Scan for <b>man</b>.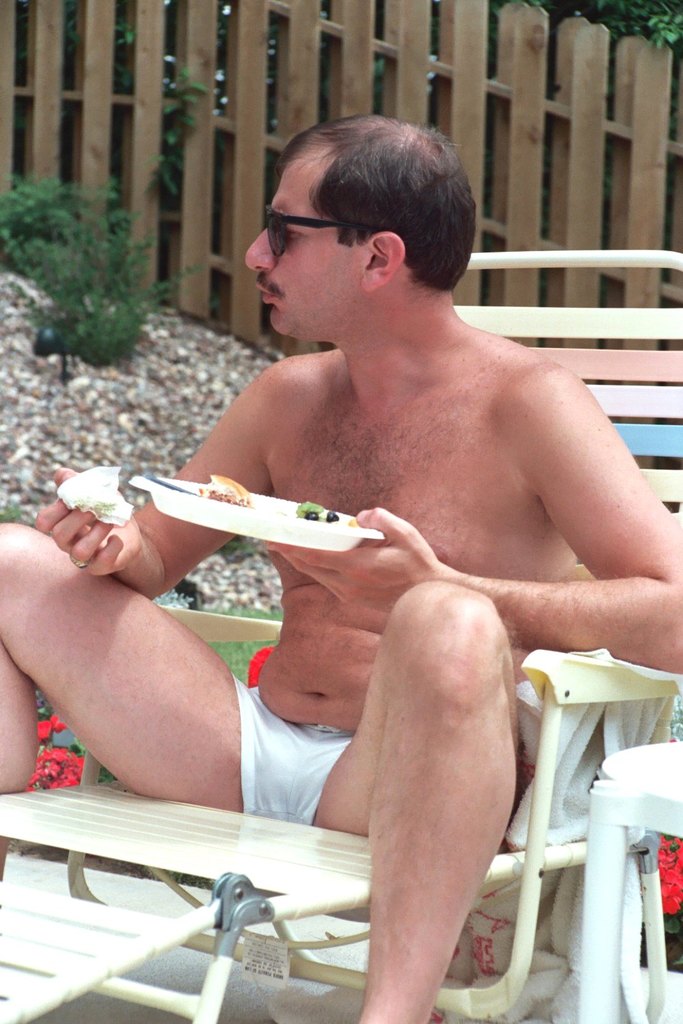
Scan result: detection(0, 118, 682, 1023).
